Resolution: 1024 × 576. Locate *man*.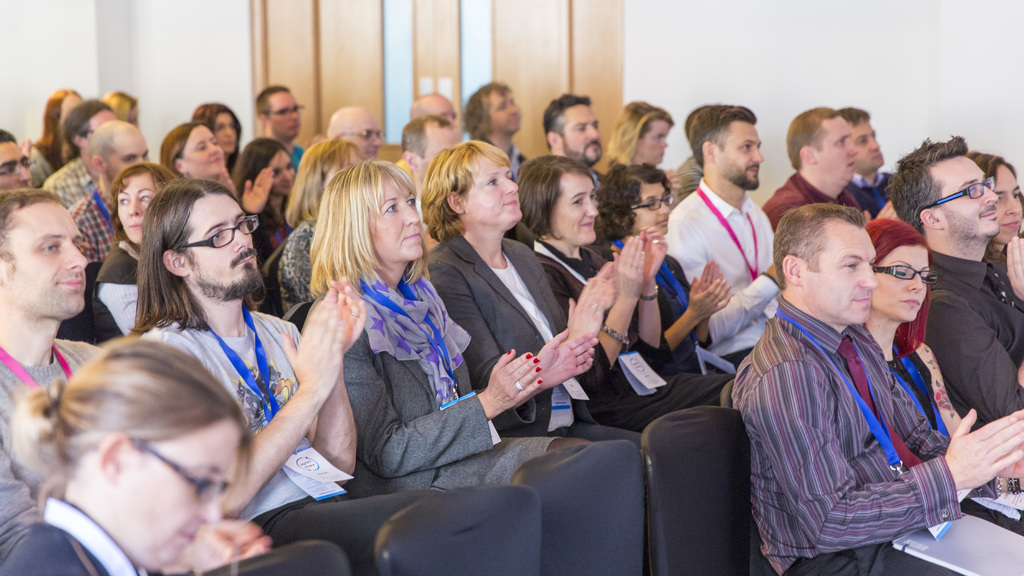
(0, 119, 35, 195).
